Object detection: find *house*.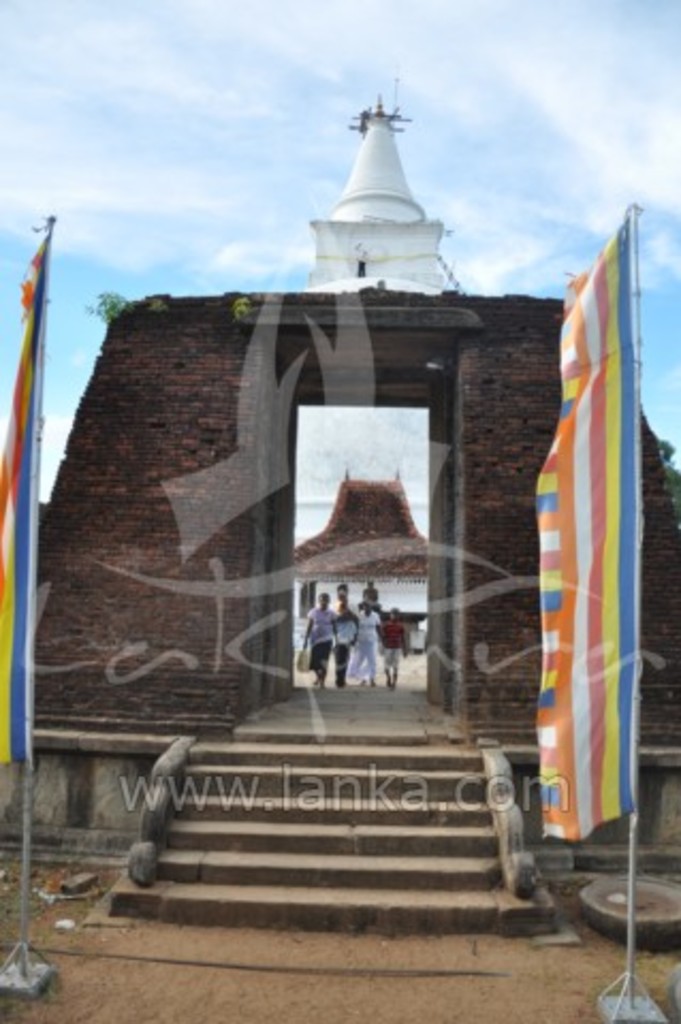
bbox=[295, 461, 427, 651].
